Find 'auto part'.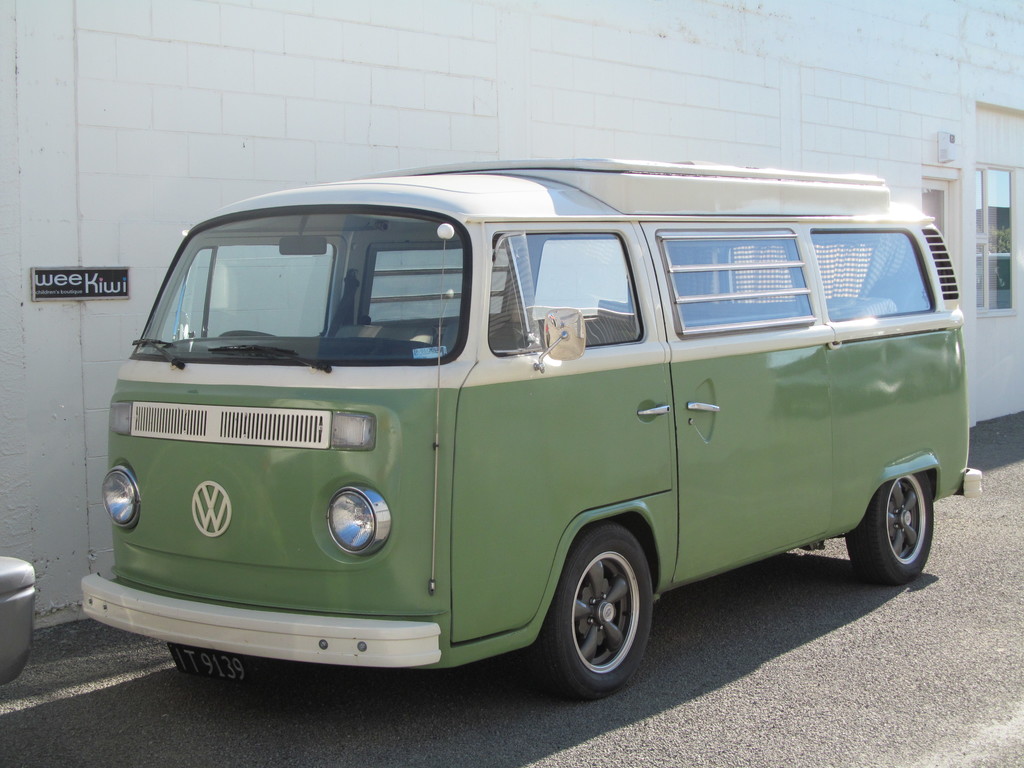
detection(0, 559, 36, 687).
